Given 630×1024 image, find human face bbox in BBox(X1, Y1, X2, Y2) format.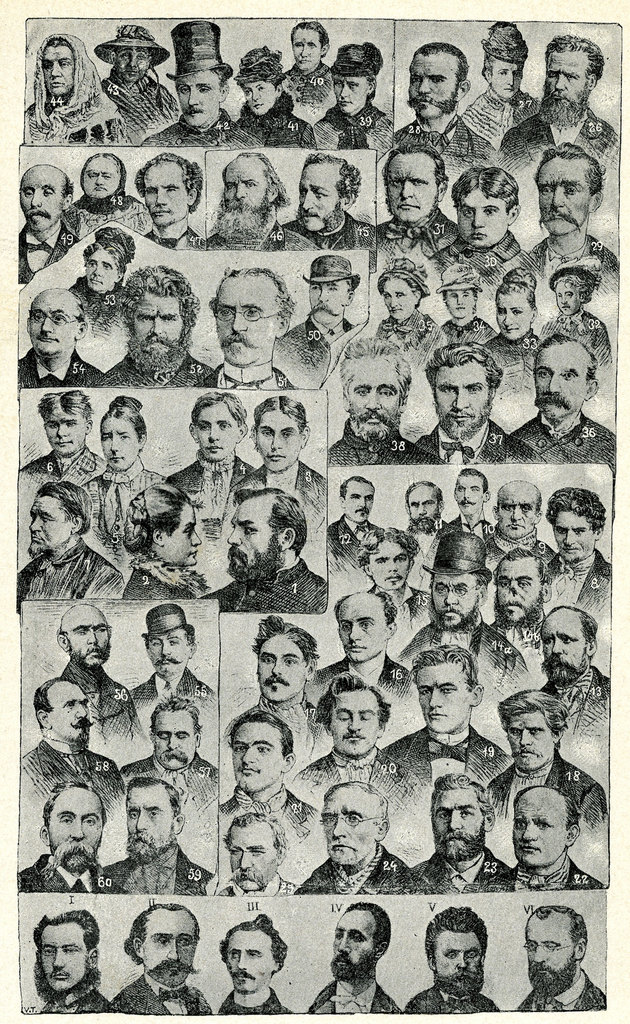
BBox(114, 49, 156, 78).
